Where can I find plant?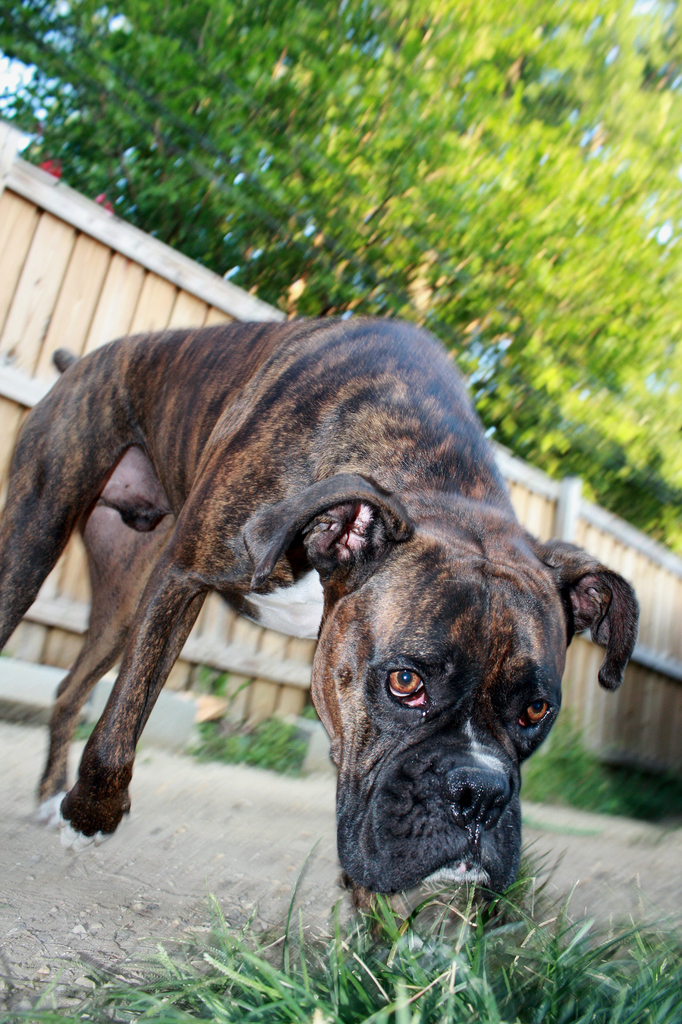
You can find it at select_region(181, 662, 334, 781).
